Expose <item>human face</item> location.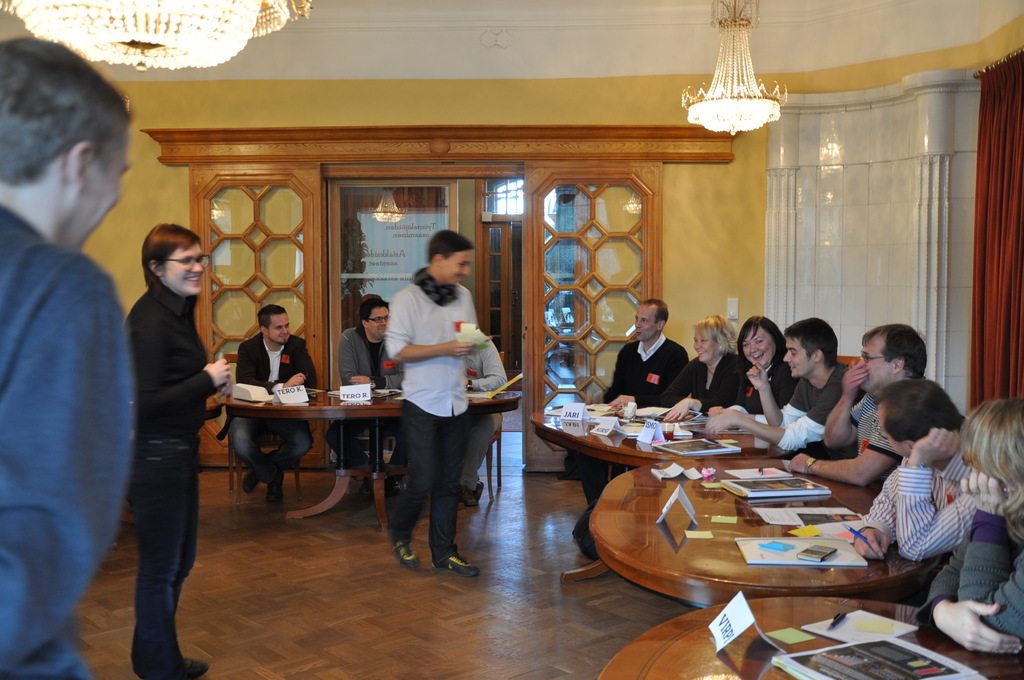
Exposed at (690, 325, 714, 364).
